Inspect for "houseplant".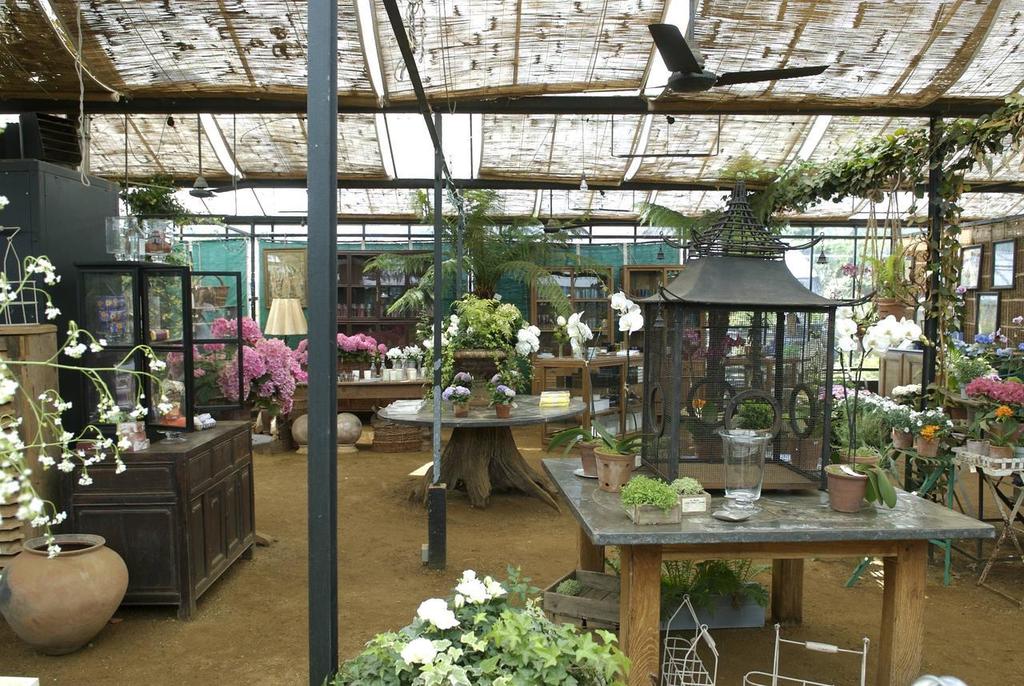
Inspection: (x1=592, y1=415, x2=654, y2=494).
